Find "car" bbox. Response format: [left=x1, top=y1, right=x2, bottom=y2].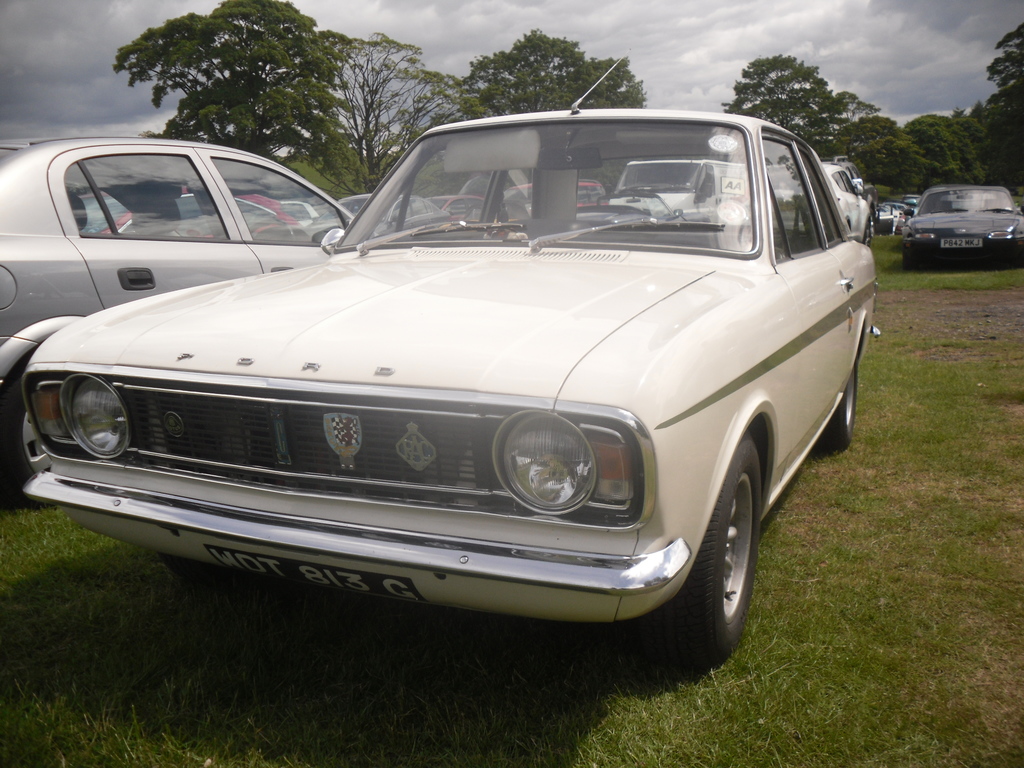
[left=277, top=196, right=316, bottom=236].
